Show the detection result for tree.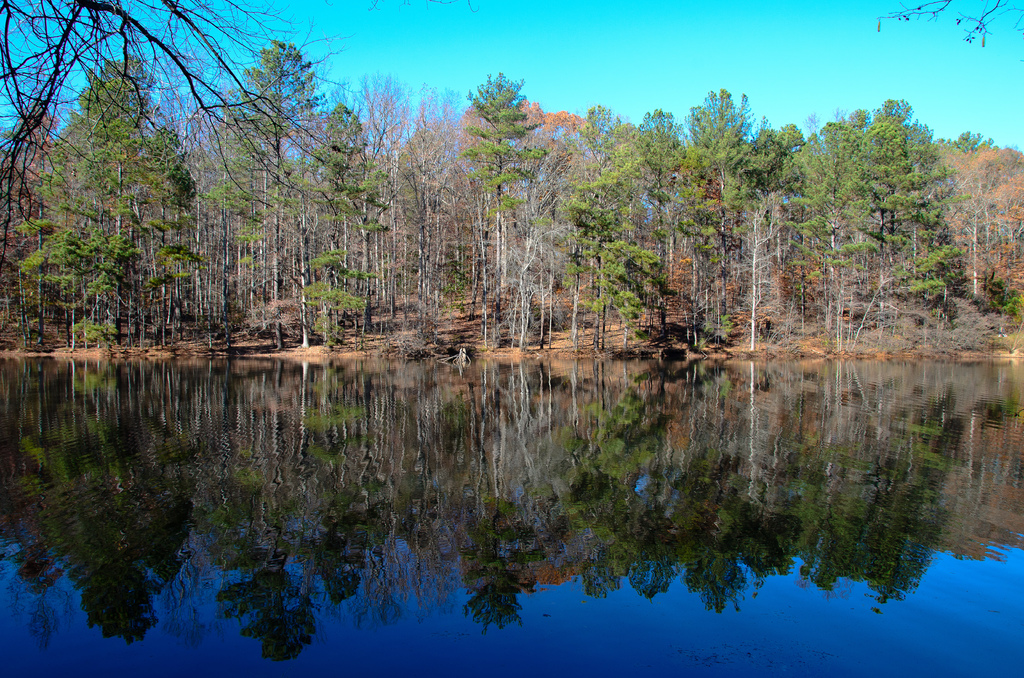
region(23, 60, 225, 364).
